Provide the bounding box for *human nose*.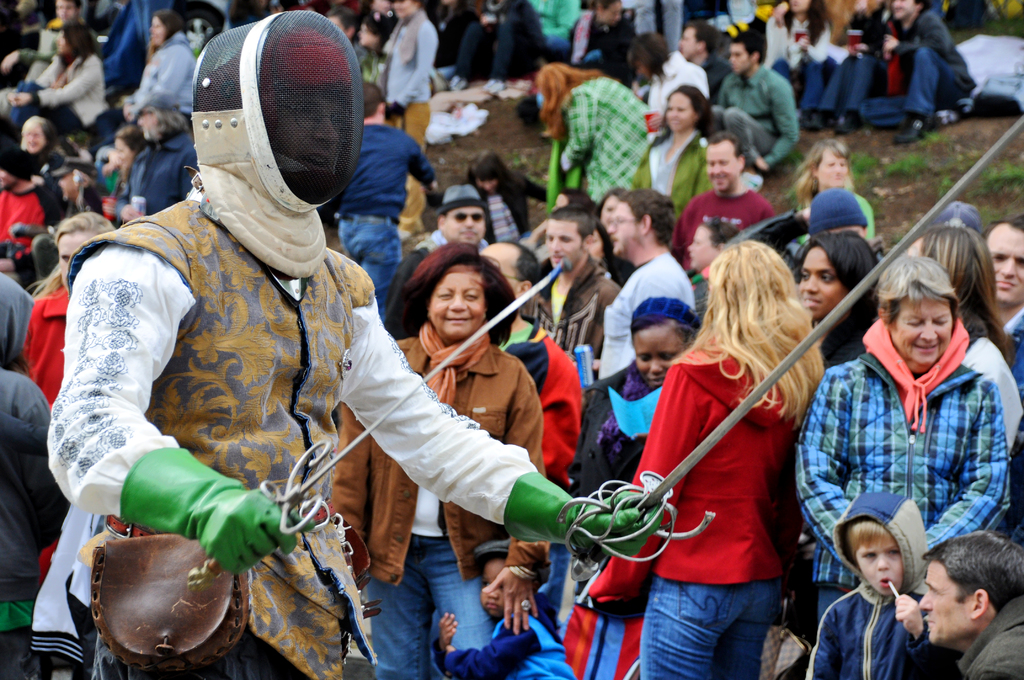
box=[876, 553, 889, 572].
